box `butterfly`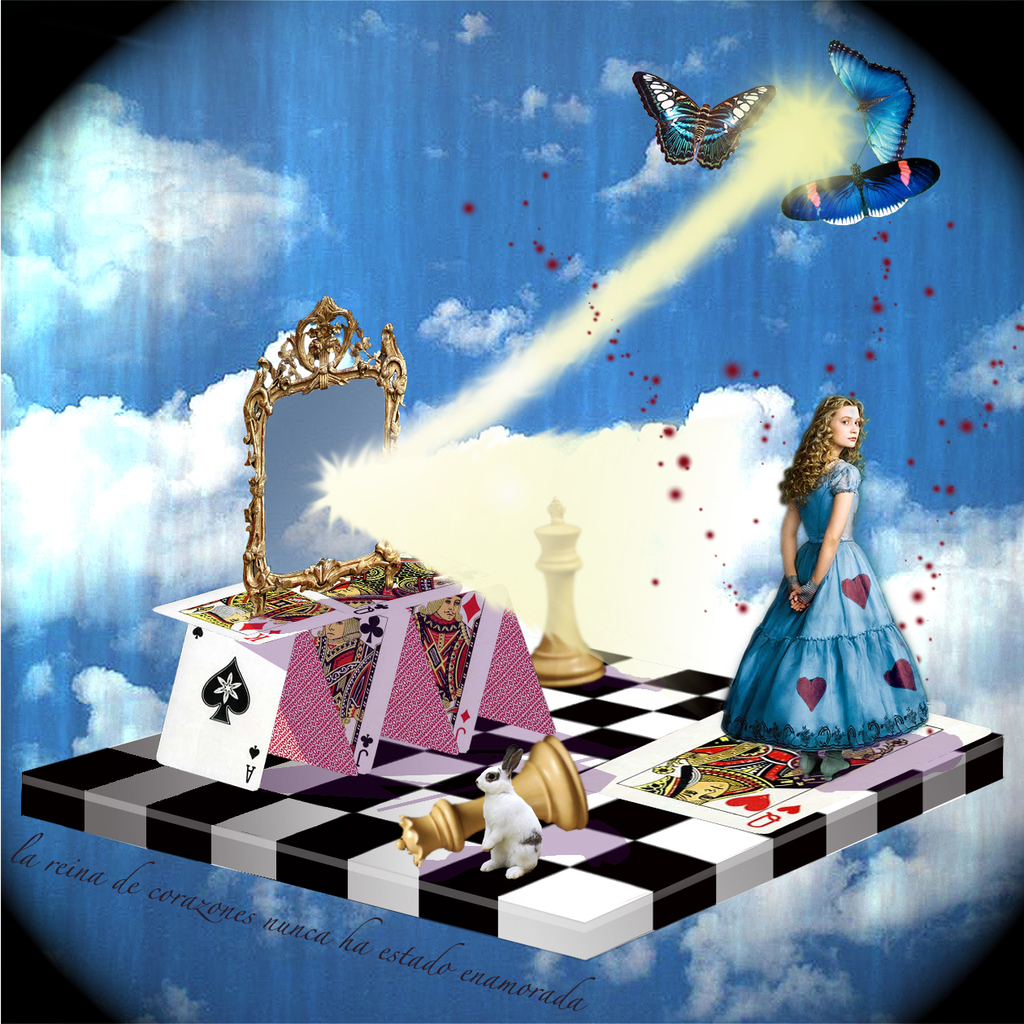
642,45,776,168
